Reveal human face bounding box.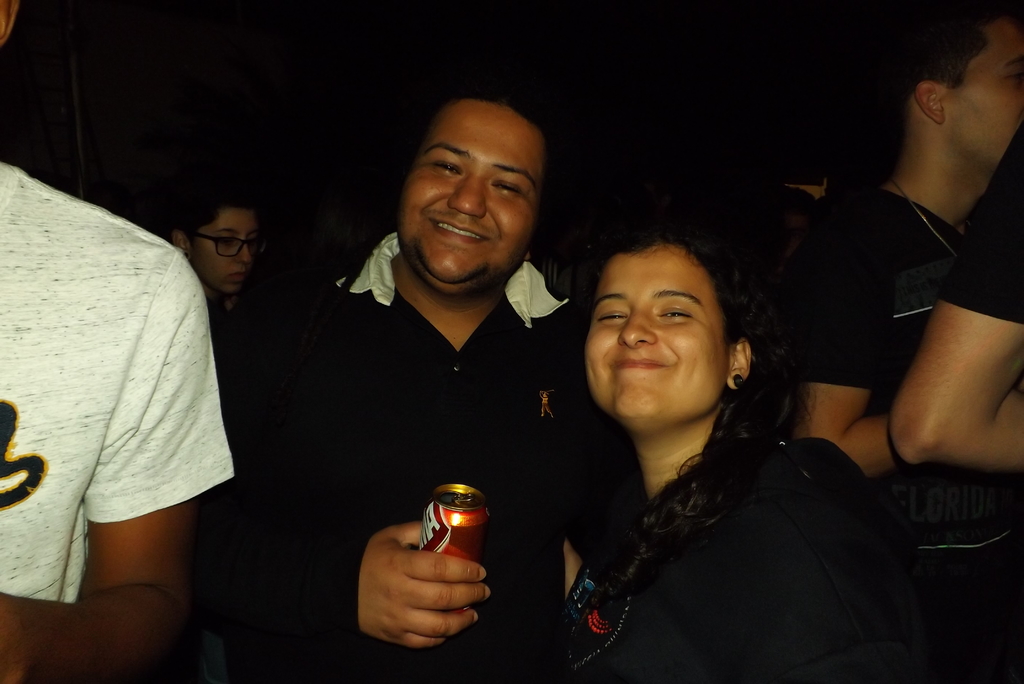
Revealed: 191:211:259:291.
